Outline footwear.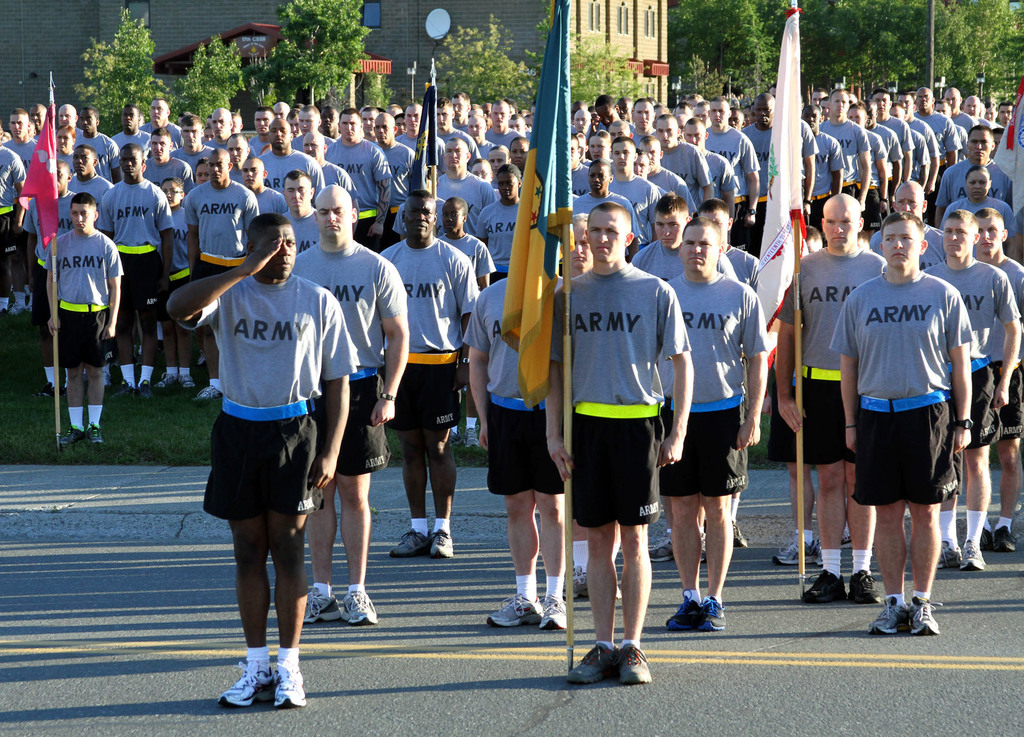
Outline: pyautogui.locateOnScreen(35, 382, 58, 400).
